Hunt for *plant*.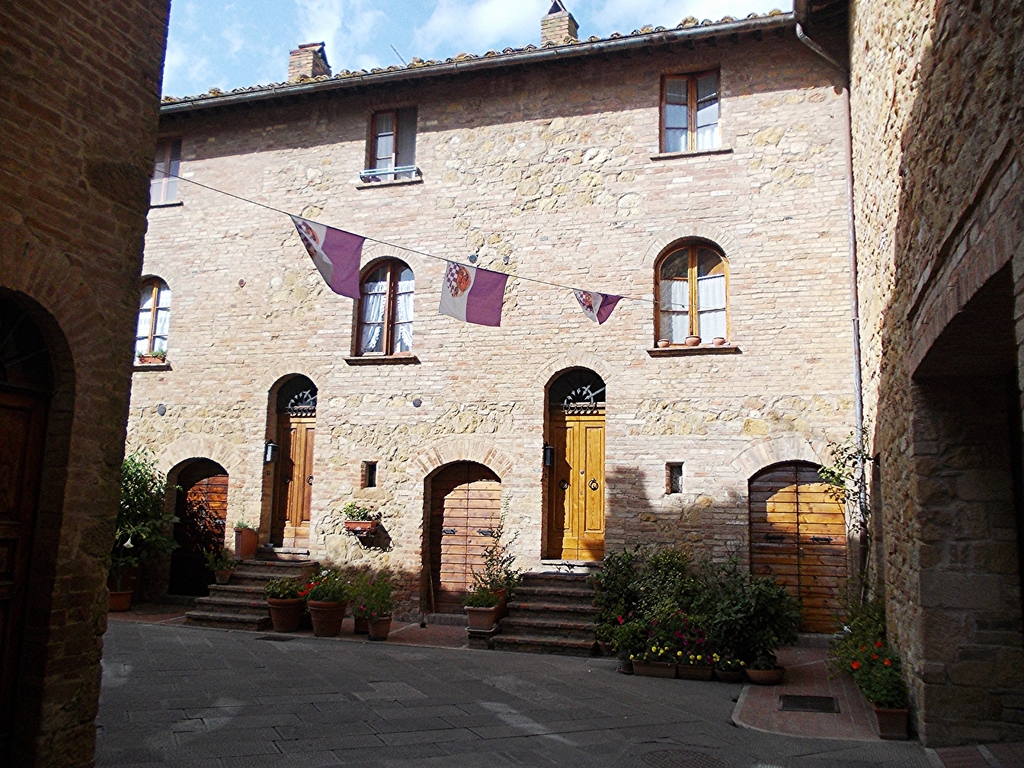
Hunted down at box=[612, 605, 708, 659].
